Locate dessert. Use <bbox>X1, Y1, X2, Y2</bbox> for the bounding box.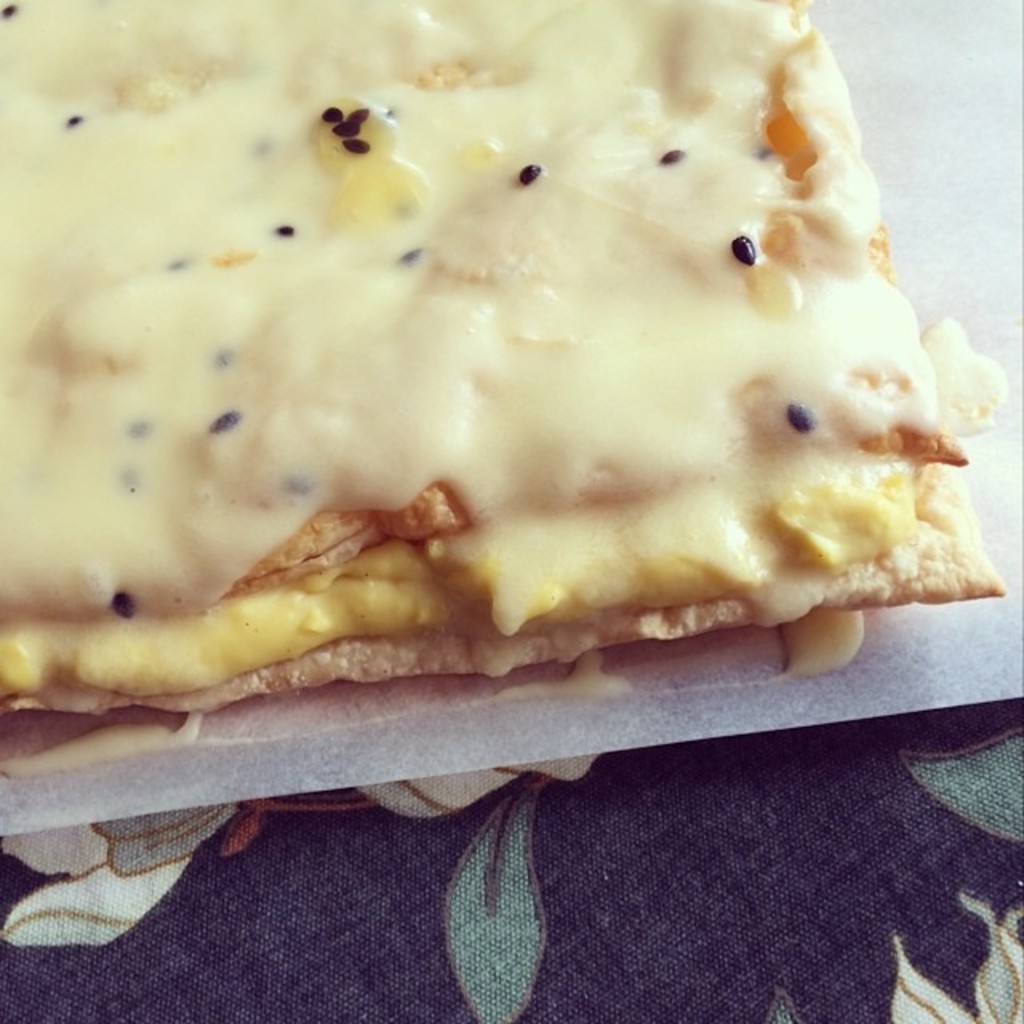
<bbox>48, 58, 965, 715</bbox>.
